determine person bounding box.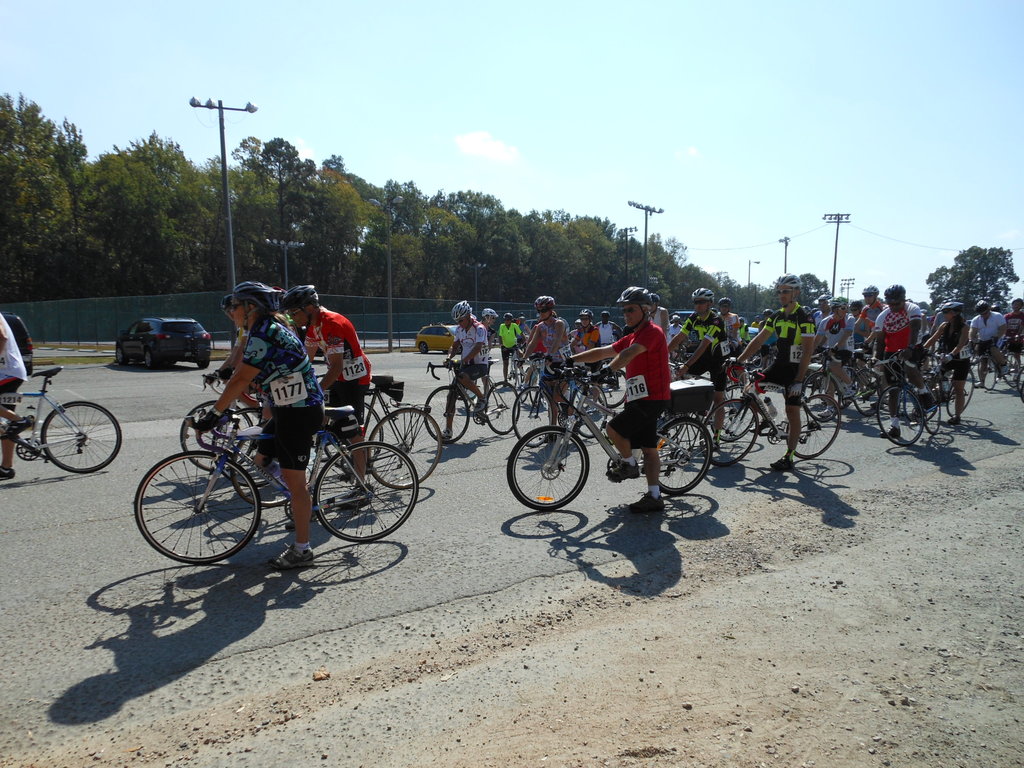
Determined: x1=200 y1=276 x2=330 y2=567.
